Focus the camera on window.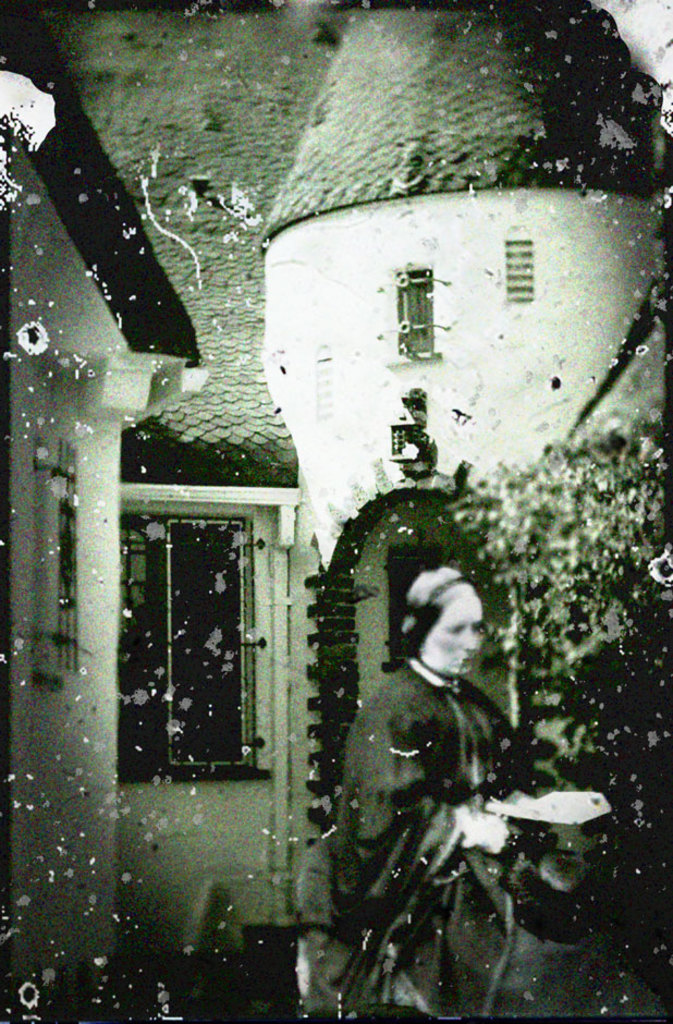
Focus region: locate(489, 225, 552, 309).
